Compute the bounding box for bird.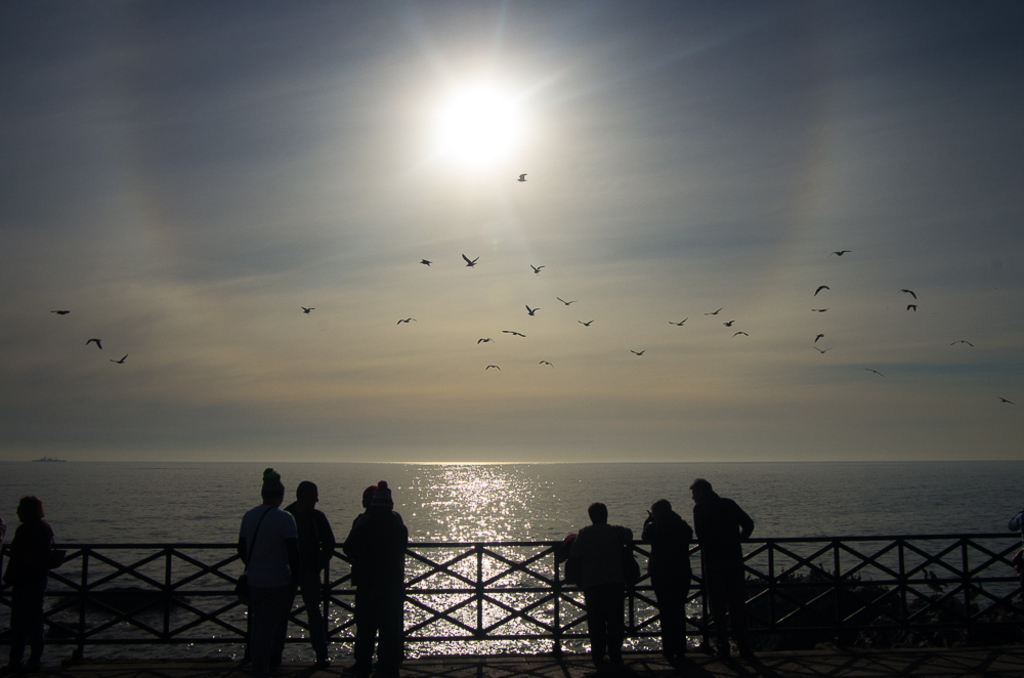
[x1=114, y1=346, x2=131, y2=365].
